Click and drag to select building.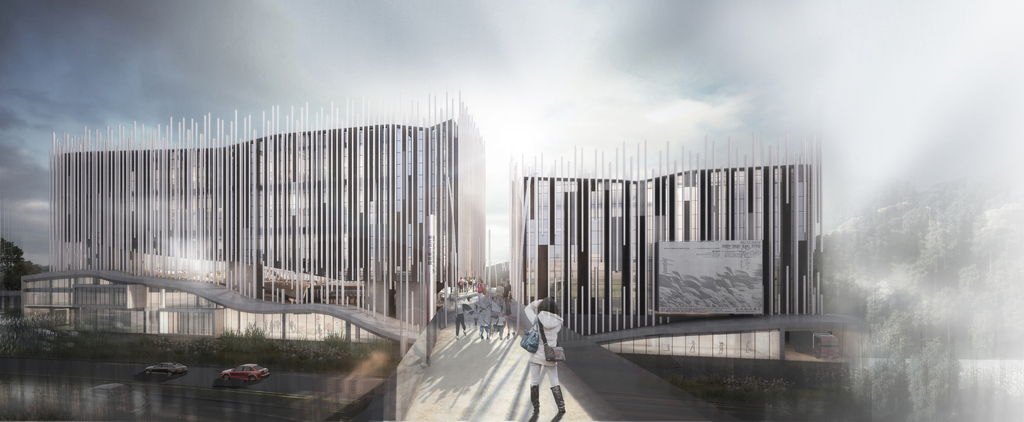
Selection: (17,86,490,351).
